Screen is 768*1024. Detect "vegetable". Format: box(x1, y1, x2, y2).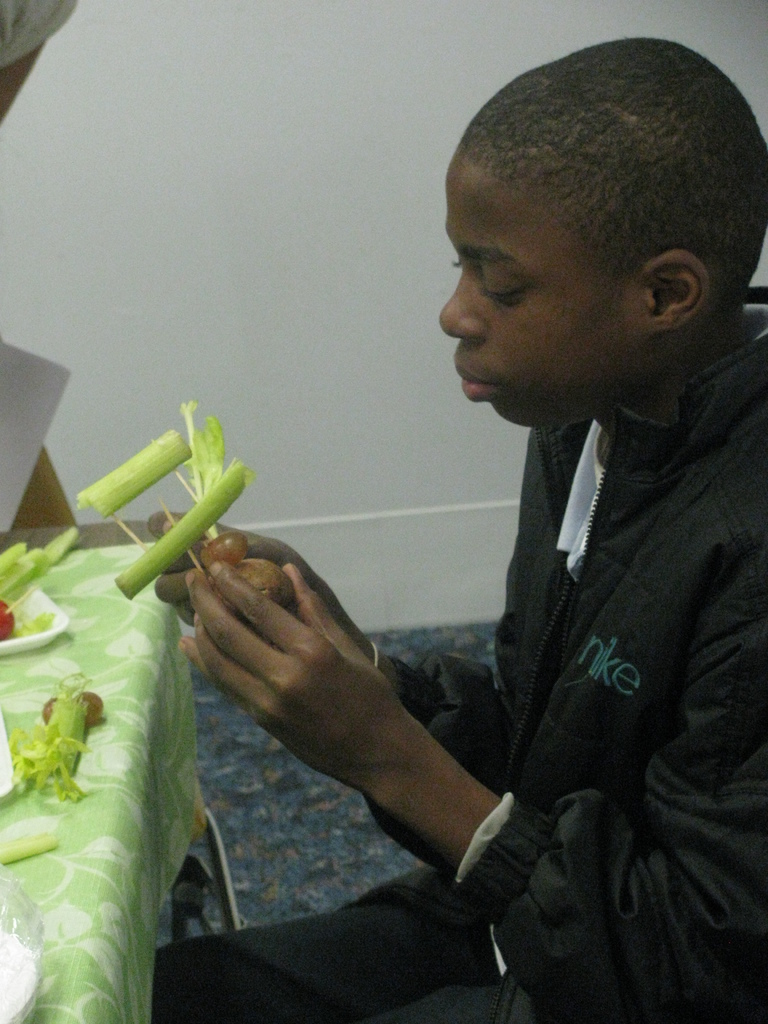
box(110, 463, 250, 600).
